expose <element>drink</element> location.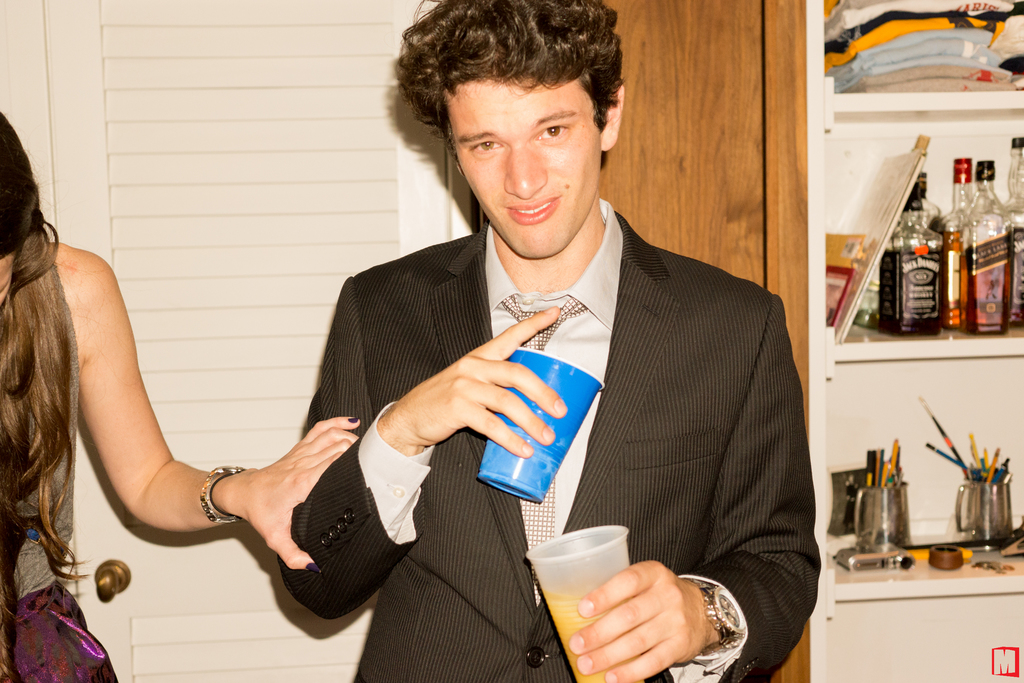
Exposed at x1=962 y1=255 x2=1010 y2=331.
